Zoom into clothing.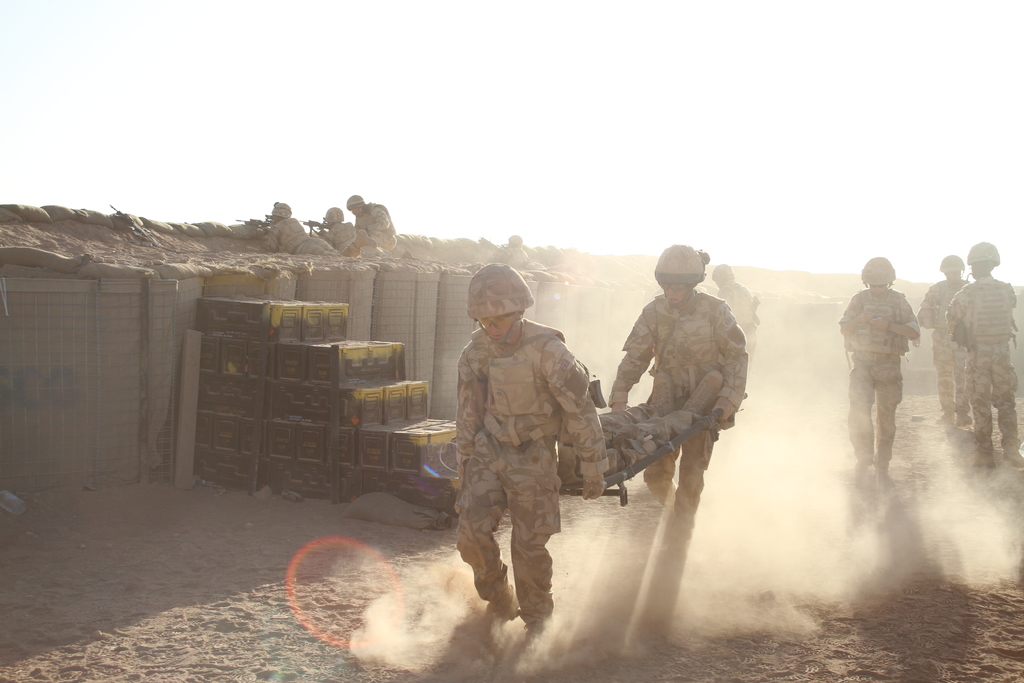
Zoom target: detection(316, 217, 371, 256).
